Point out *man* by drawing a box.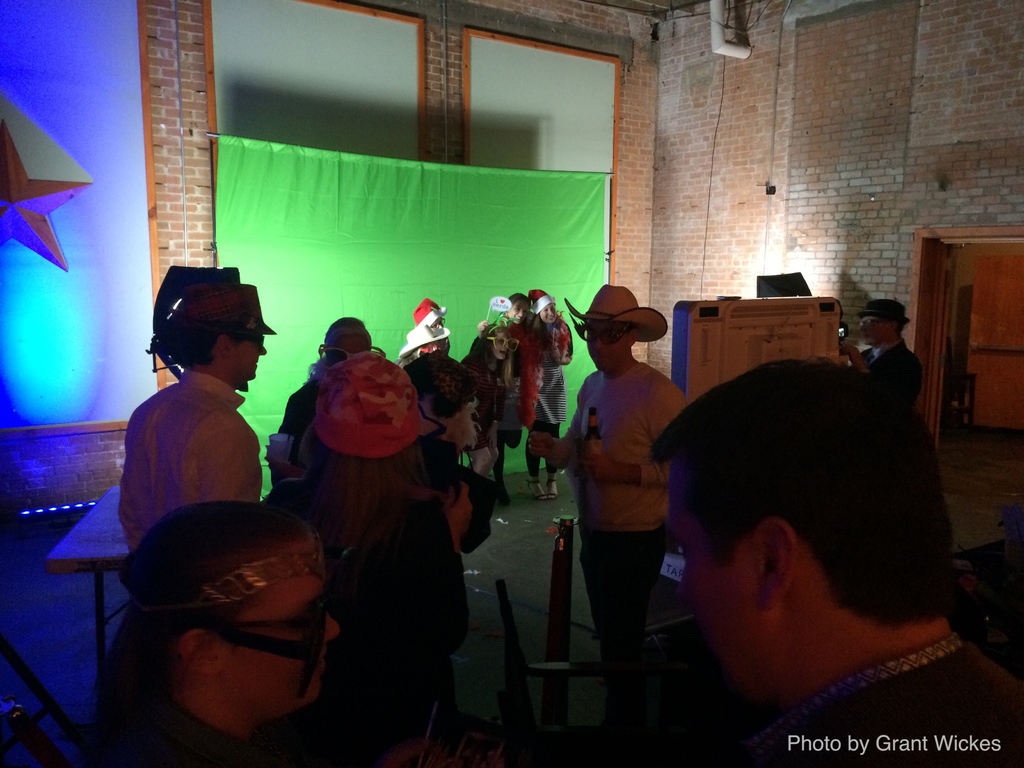
x1=561 y1=273 x2=695 y2=694.
